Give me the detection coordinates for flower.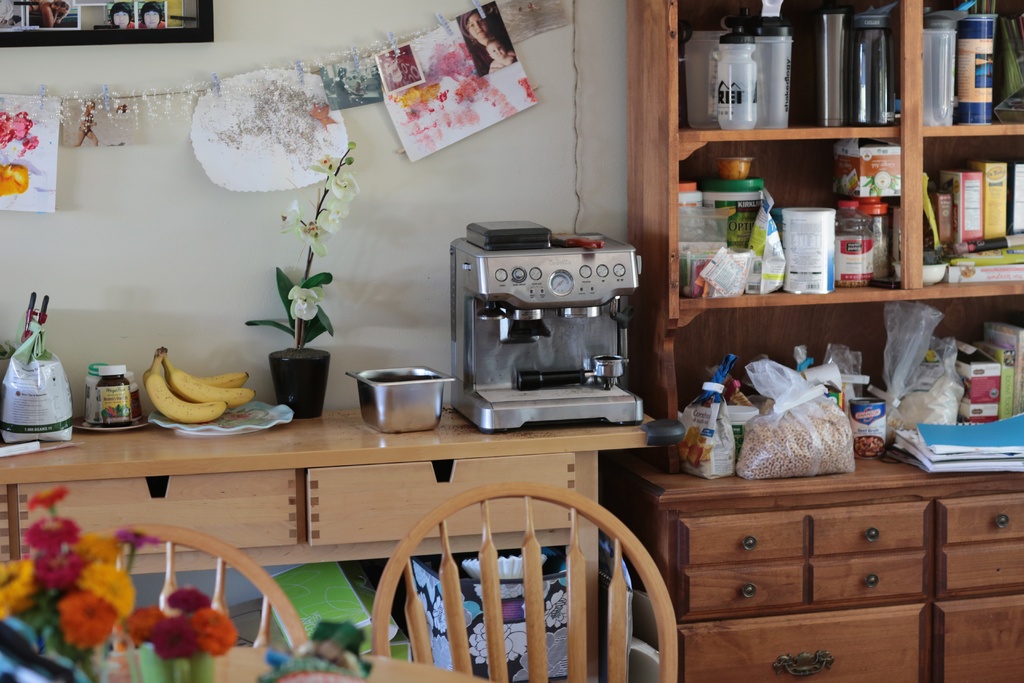
bbox=(158, 586, 205, 607).
